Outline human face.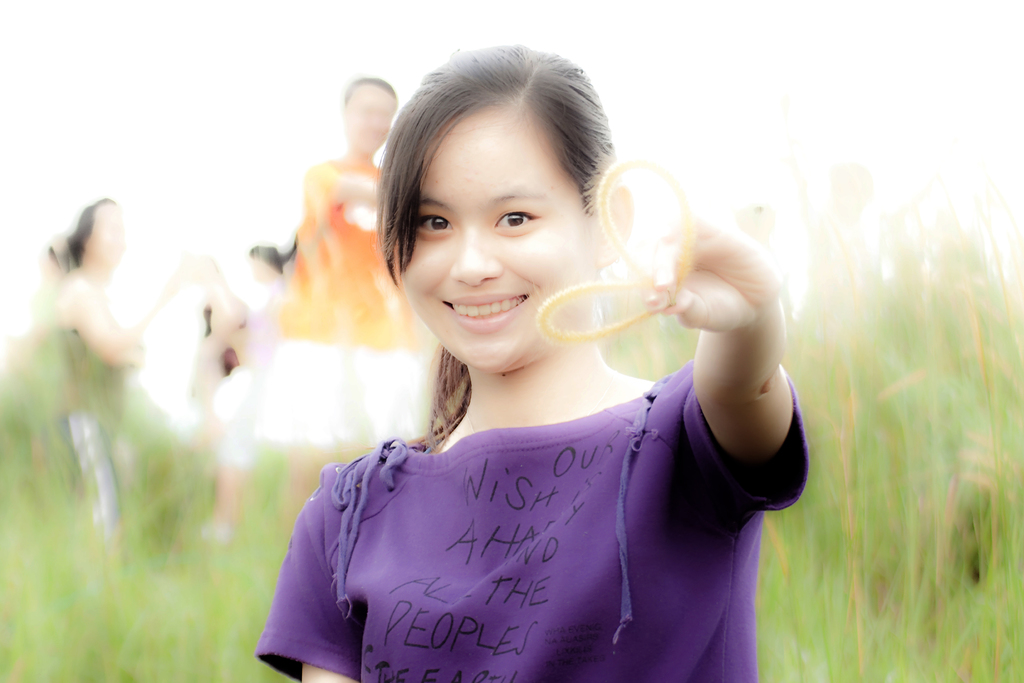
Outline: [left=393, top=100, right=595, bottom=360].
